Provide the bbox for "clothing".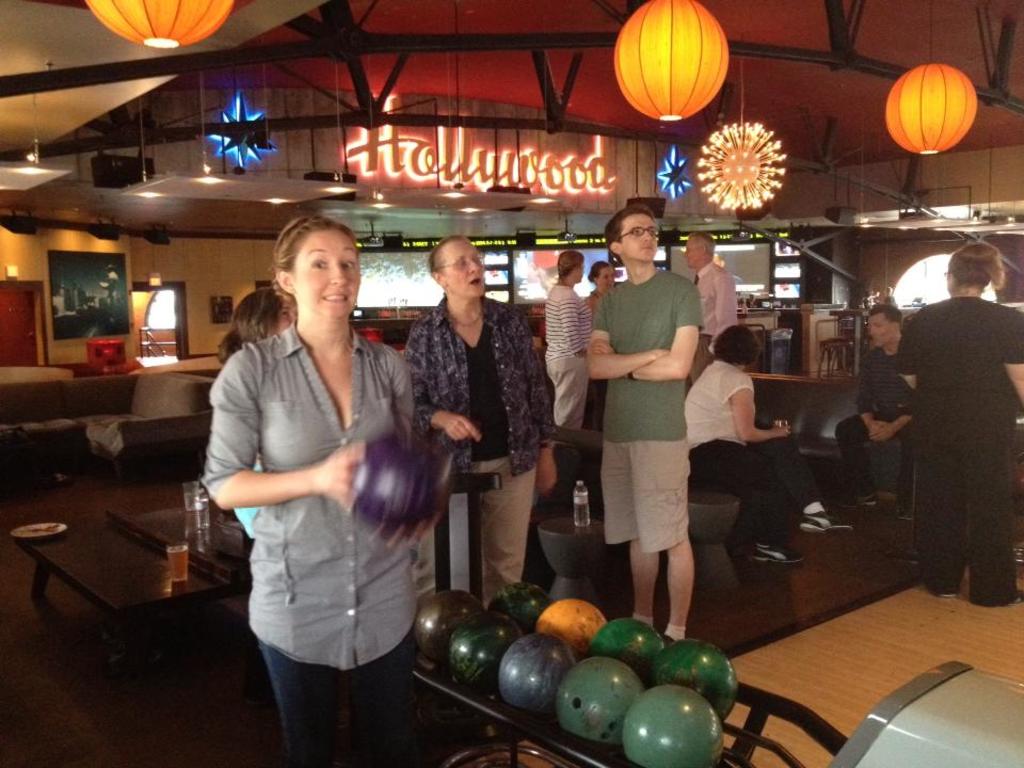
box(832, 346, 915, 503).
